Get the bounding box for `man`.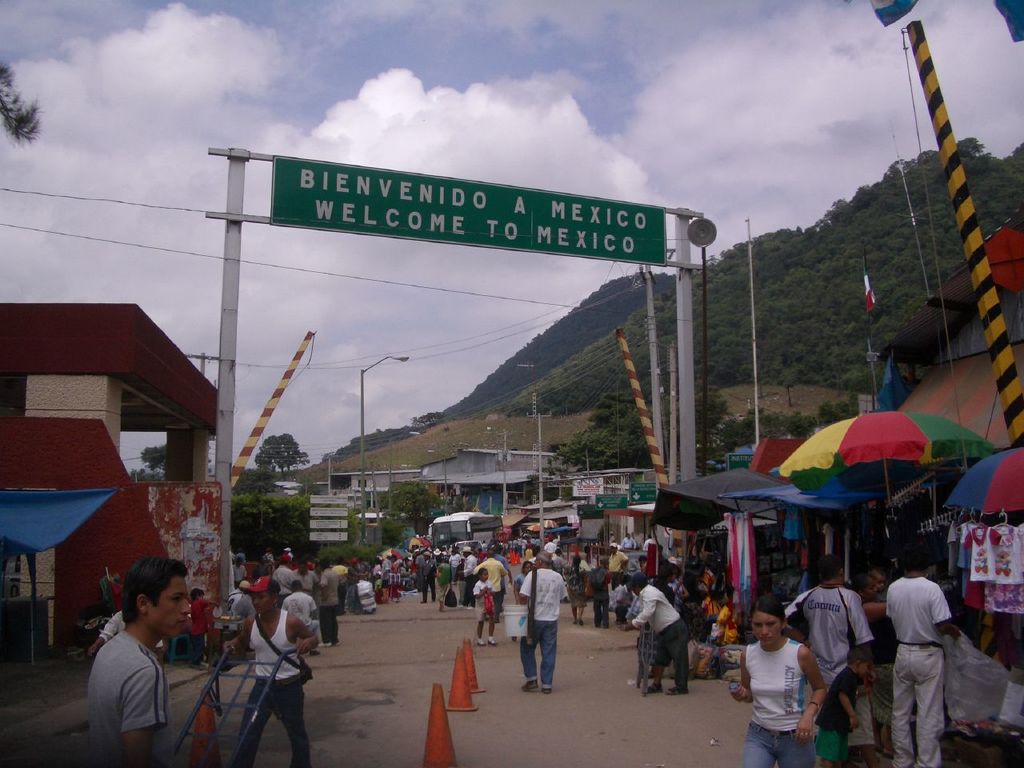
274, 554, 296, 594.
